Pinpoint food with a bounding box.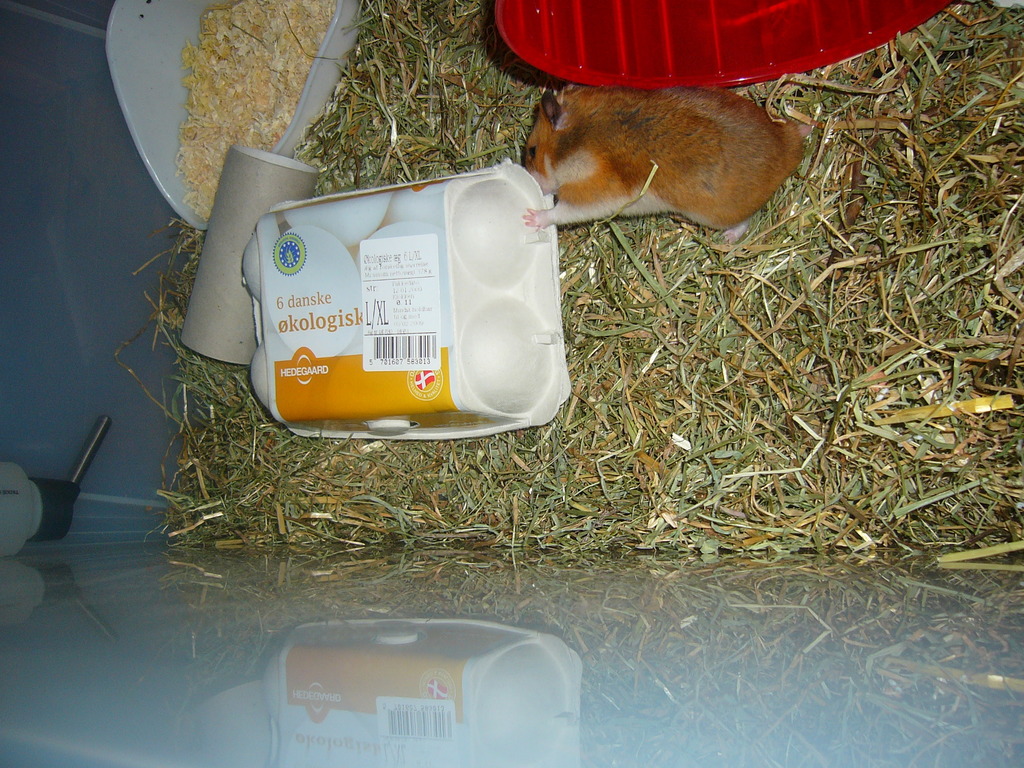
crop(281, 189, 399, 244).
